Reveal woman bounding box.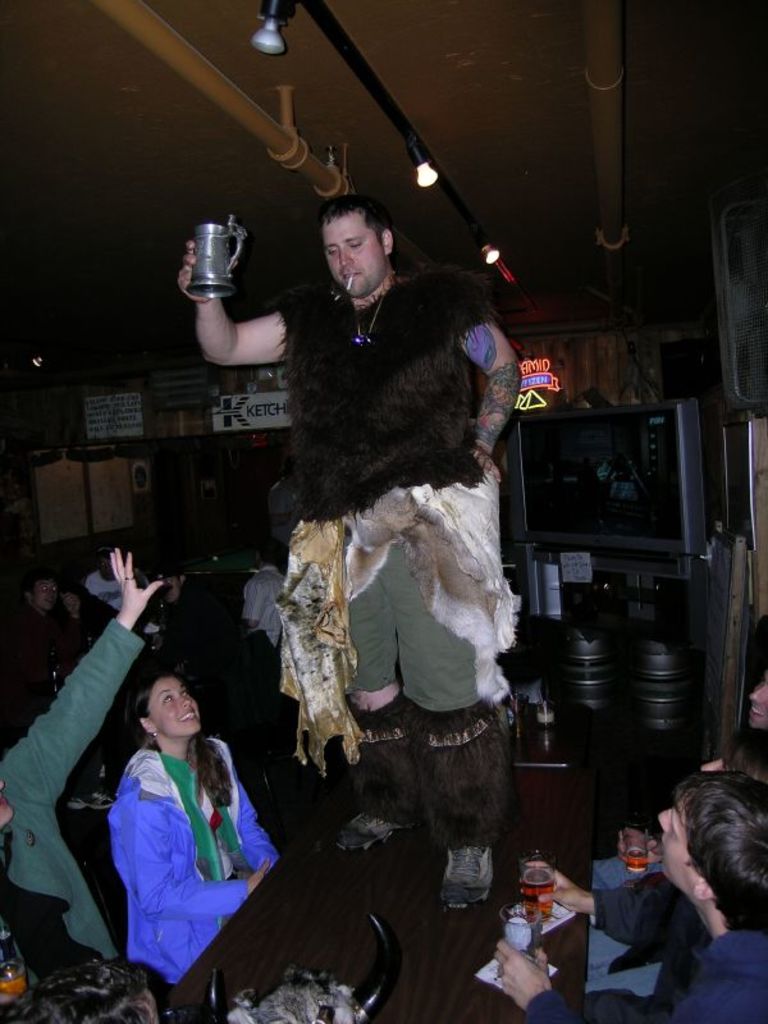
Revealed: 84,634,270,987.
